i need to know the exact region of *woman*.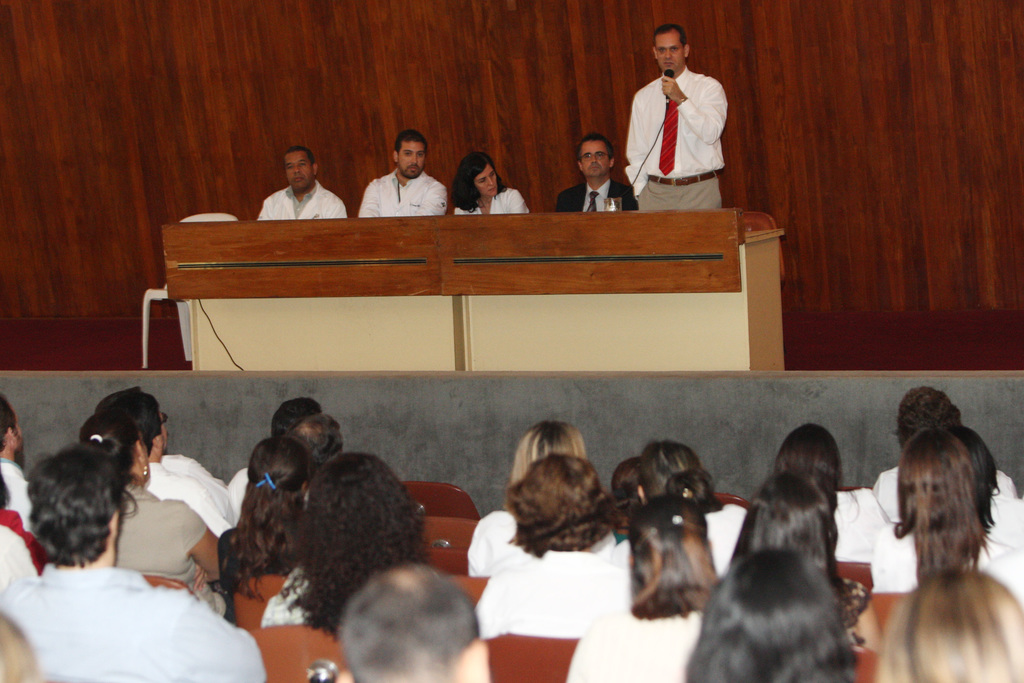
Region: bbox=(685, 547, 859, 682).
